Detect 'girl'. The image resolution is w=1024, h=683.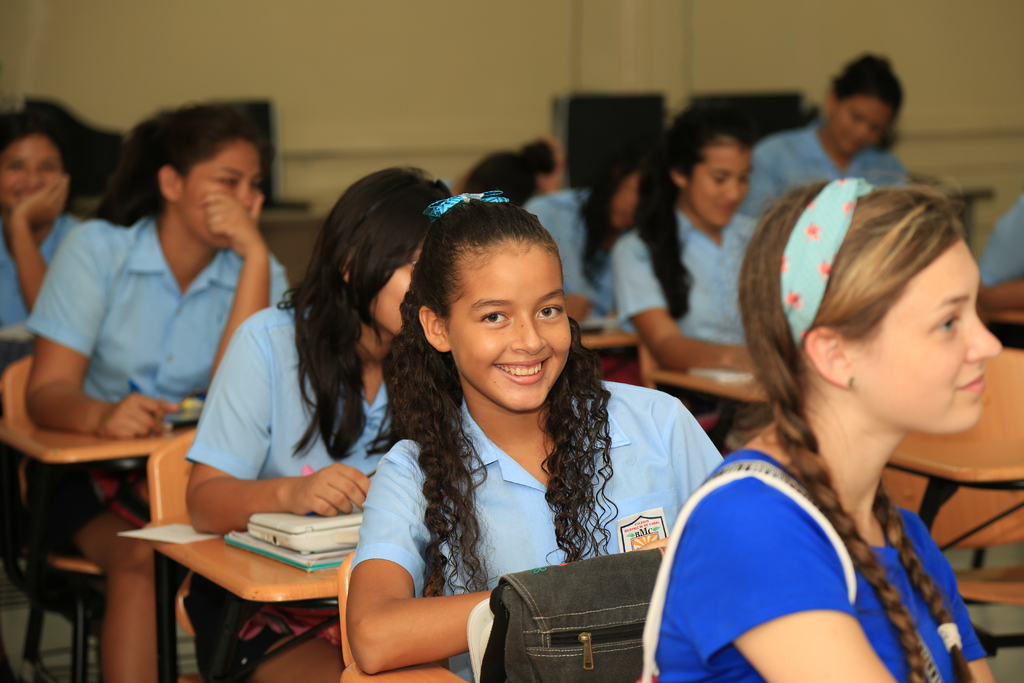
locate(523, 160, 646, 330).
